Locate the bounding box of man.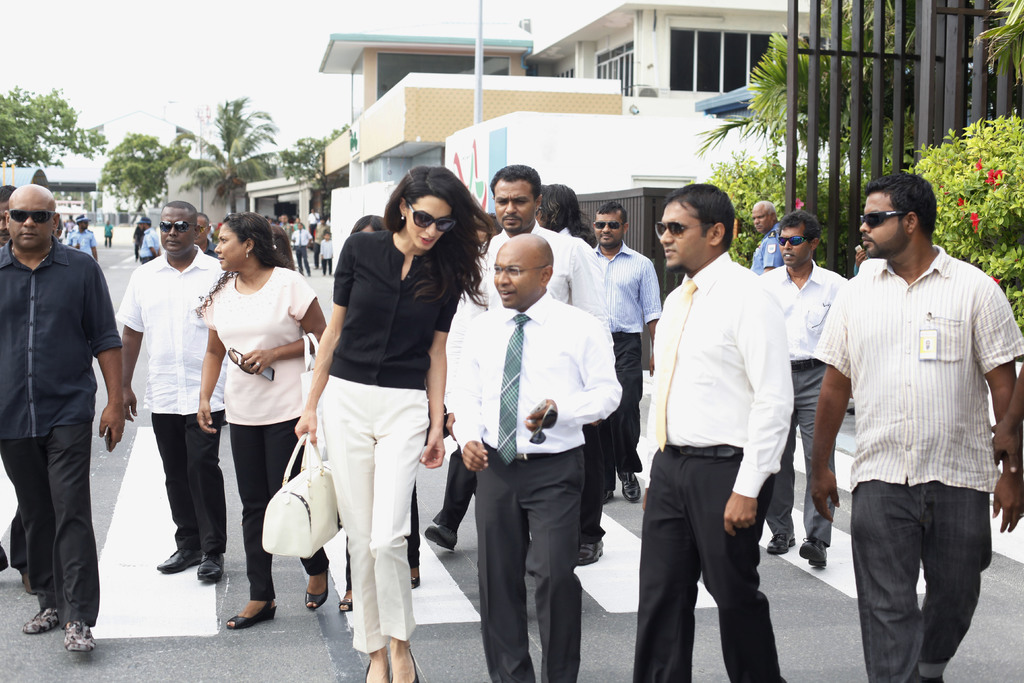
Bounding box: rect(294, 222, 311, 274).
